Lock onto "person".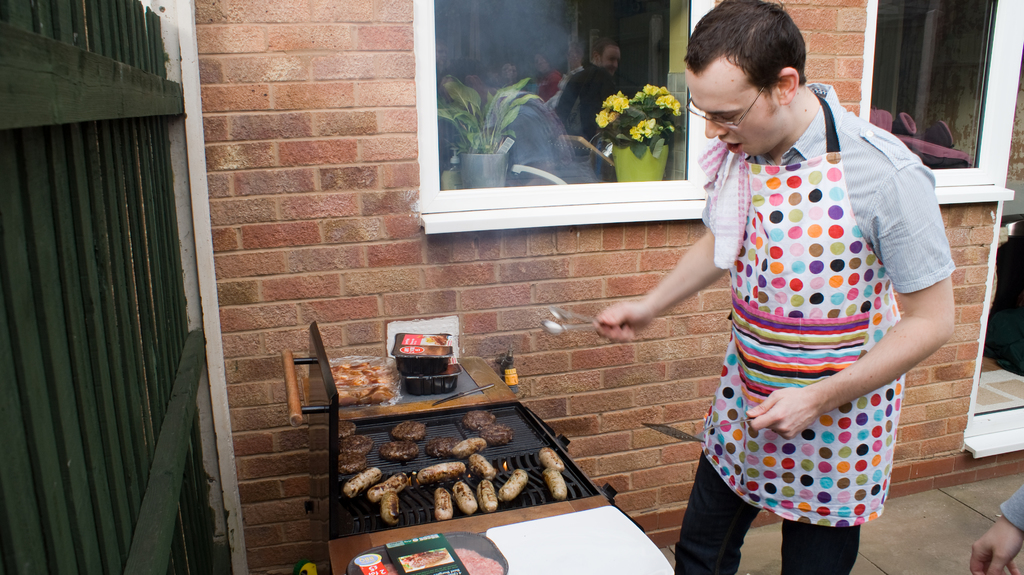
Locked: [left=639, top=6, right=943, bottom=574].
